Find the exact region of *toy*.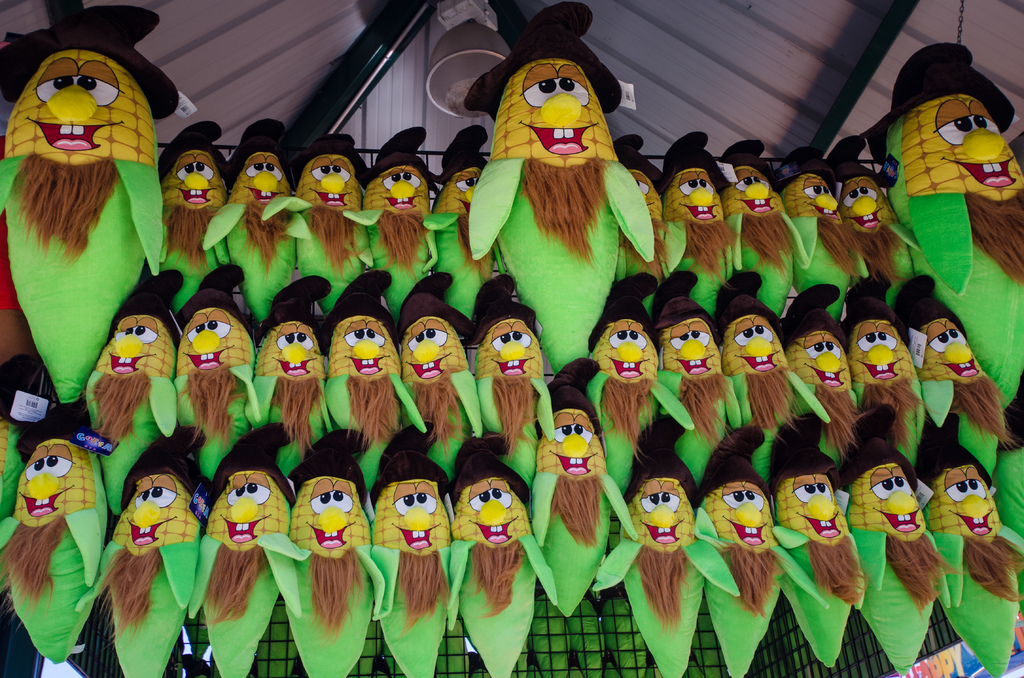
Exact region: pyautogui.locateOnScreen(157, 118, 229, 309).
